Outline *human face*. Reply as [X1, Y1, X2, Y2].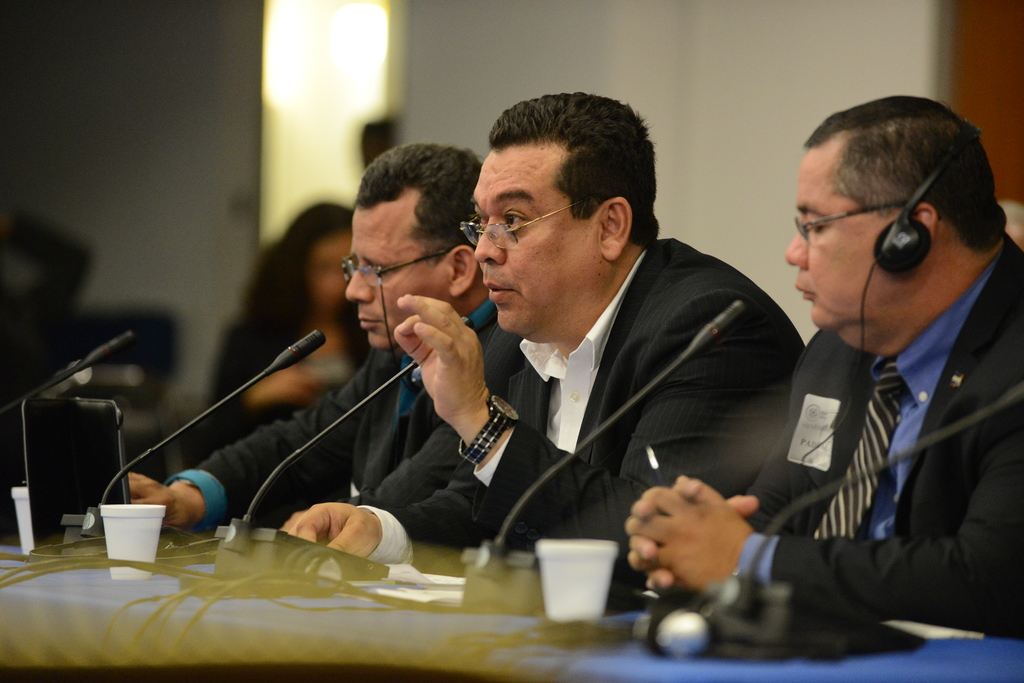
[307, 231, 349, 311].
